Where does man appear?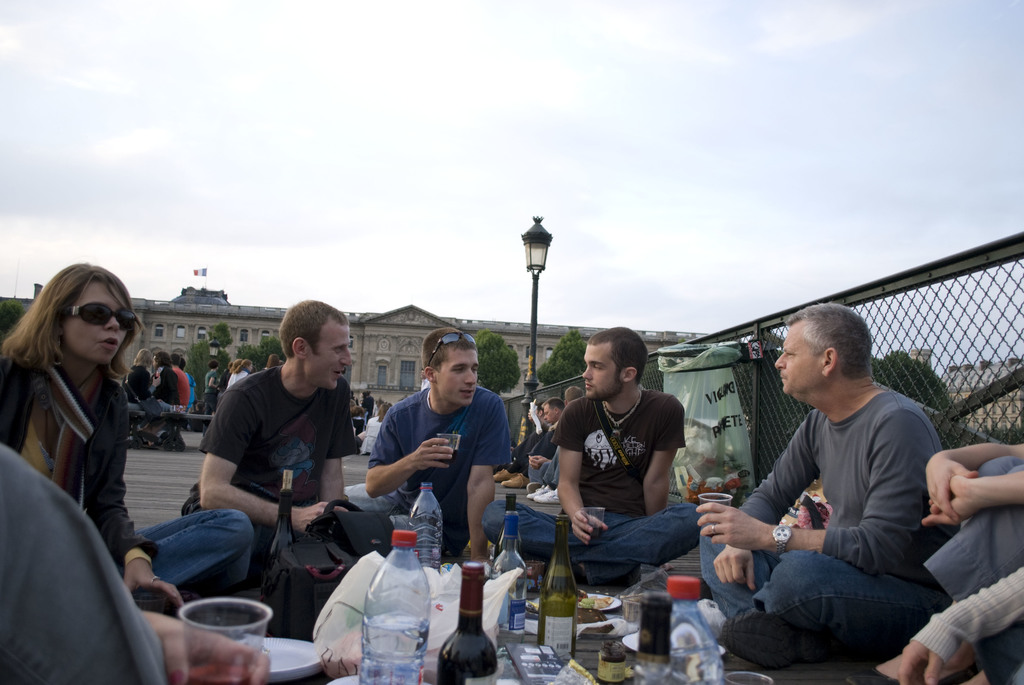
Appears at bbox(170, 352, 189, 434).
